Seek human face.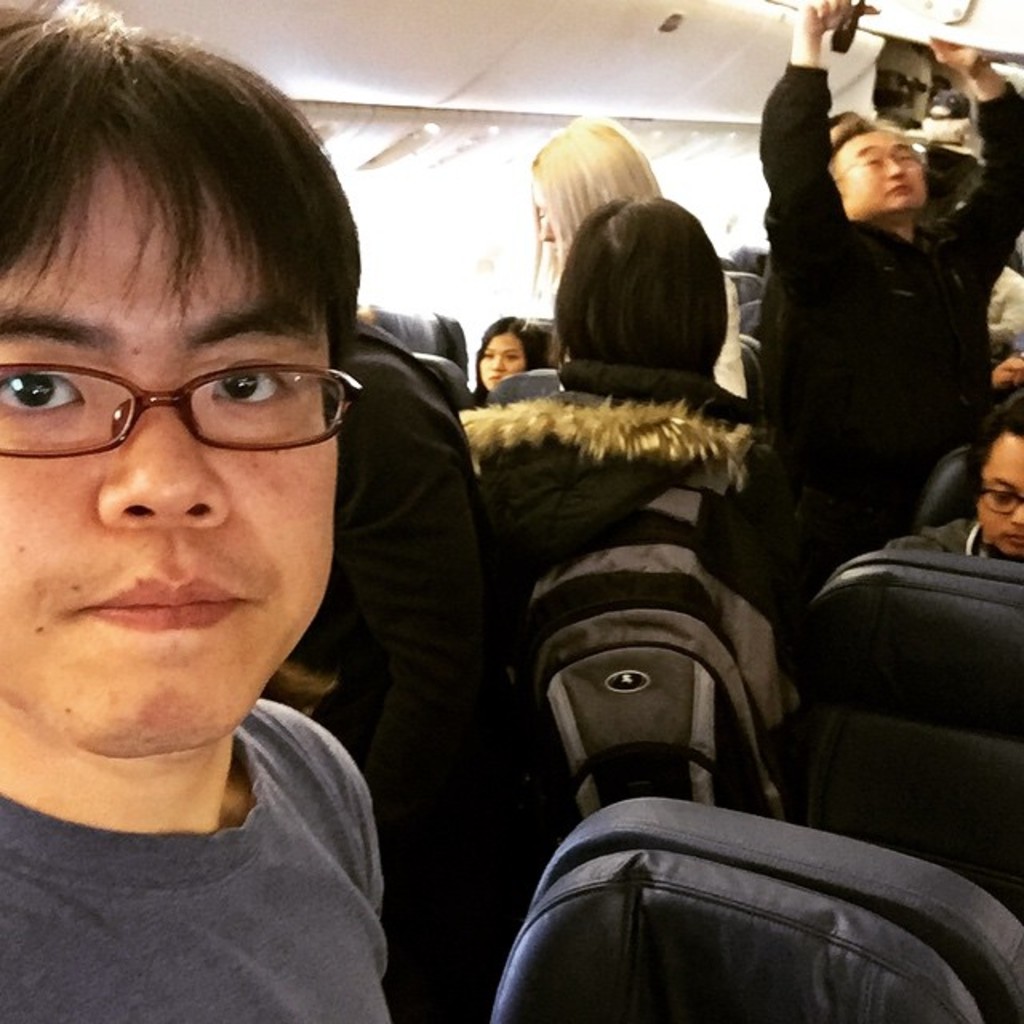
region(834, 123, 925, 214).
